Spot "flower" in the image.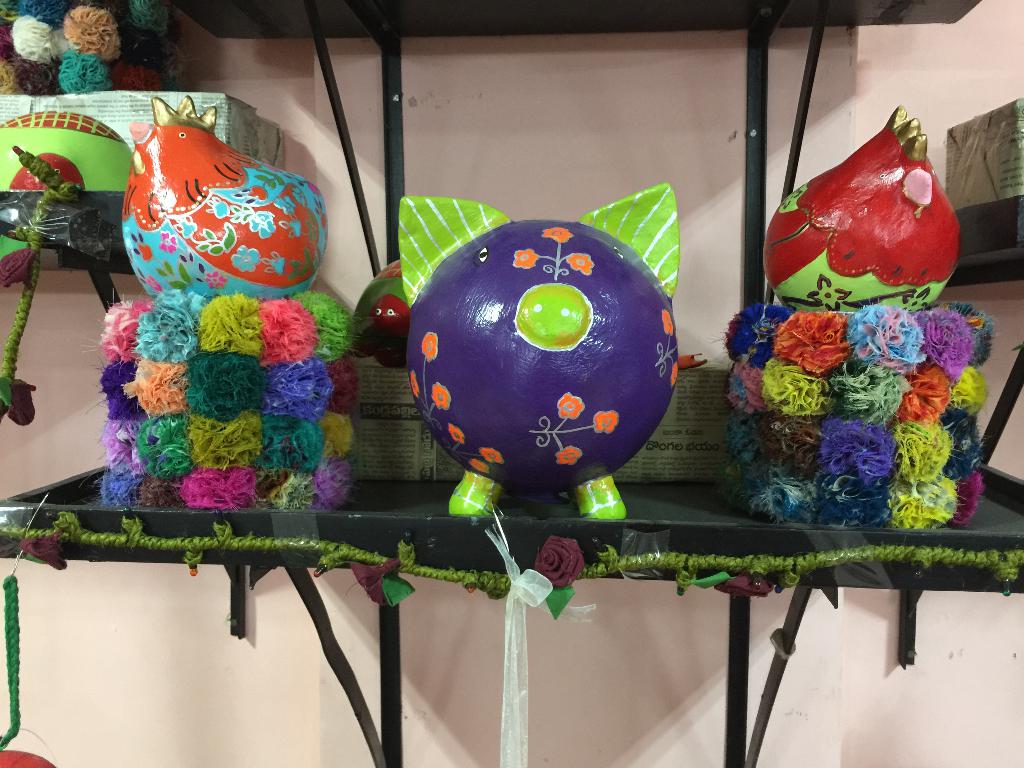
"flower" found at x1=554, y1=444, x2=582, y2=465.
